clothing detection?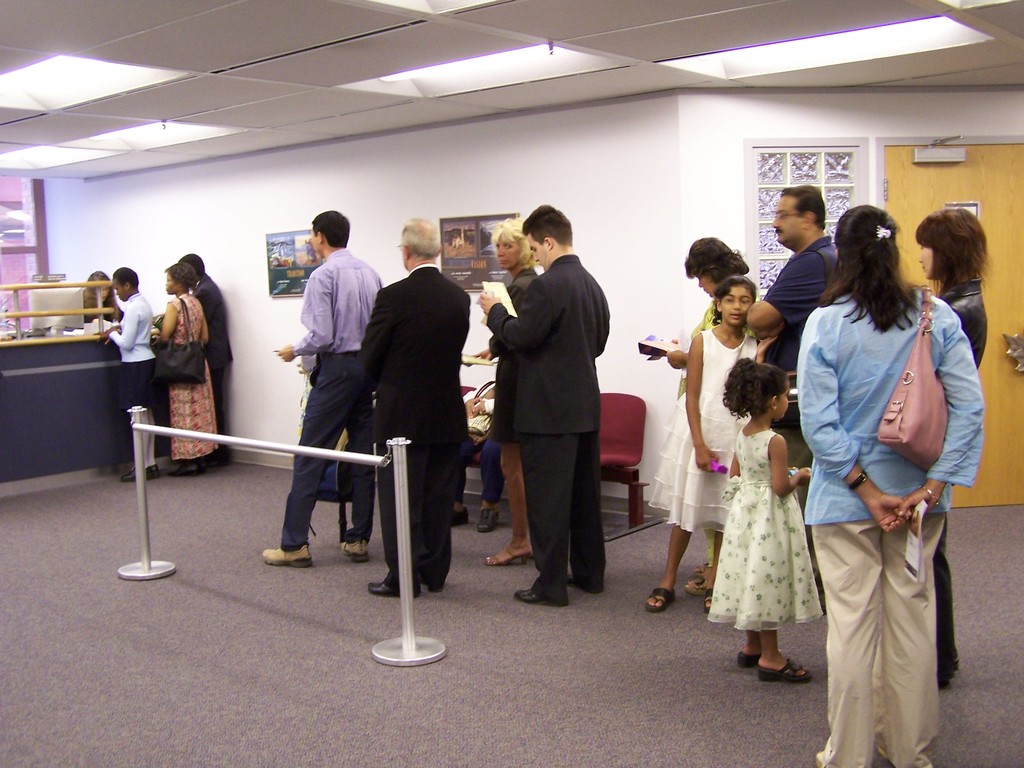
(left=481, top=253, right=608, bottom=597)
